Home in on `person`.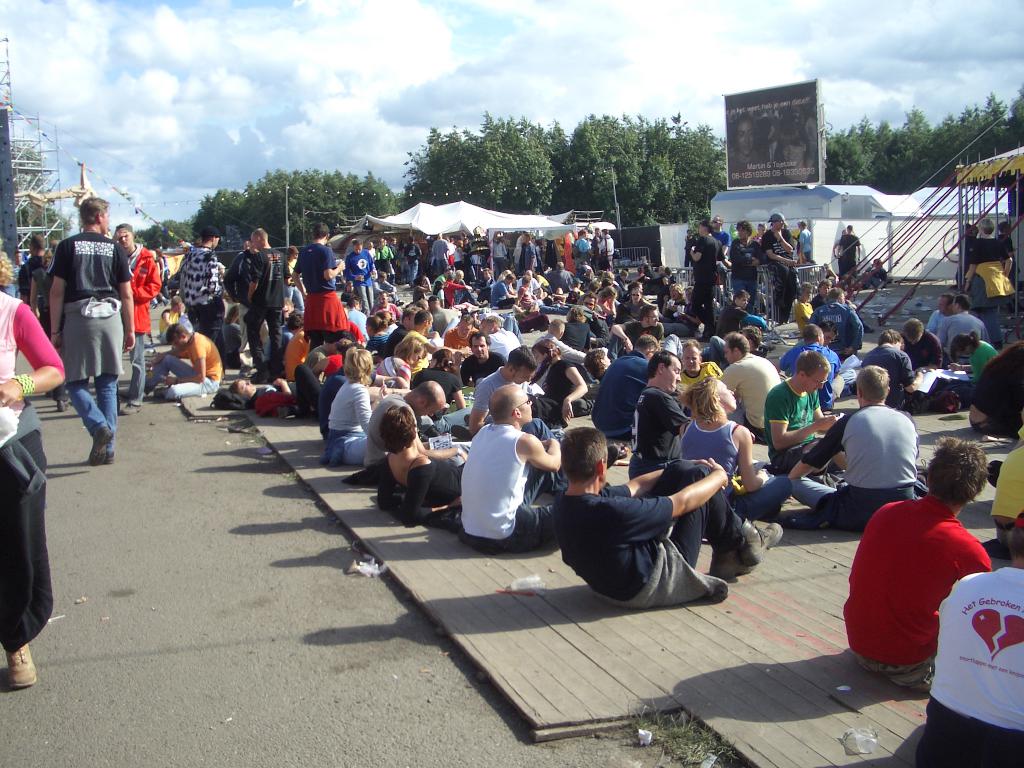
Homed in at select_region(340, 237, 376, 316).
